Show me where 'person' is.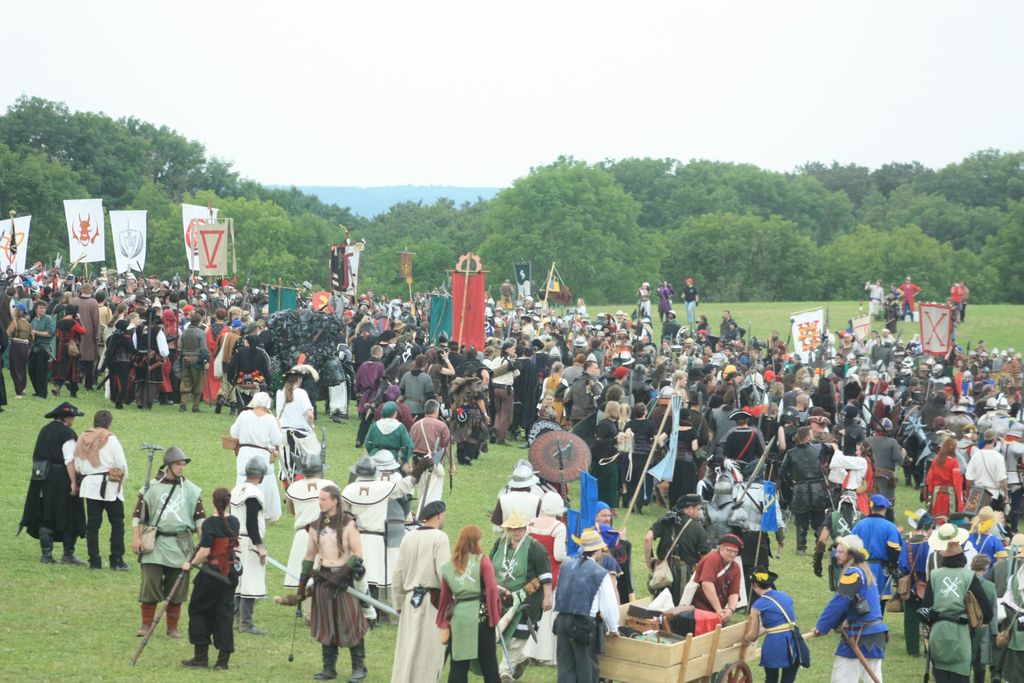
'person' is at l=634, t=279, r=655, b=327.
